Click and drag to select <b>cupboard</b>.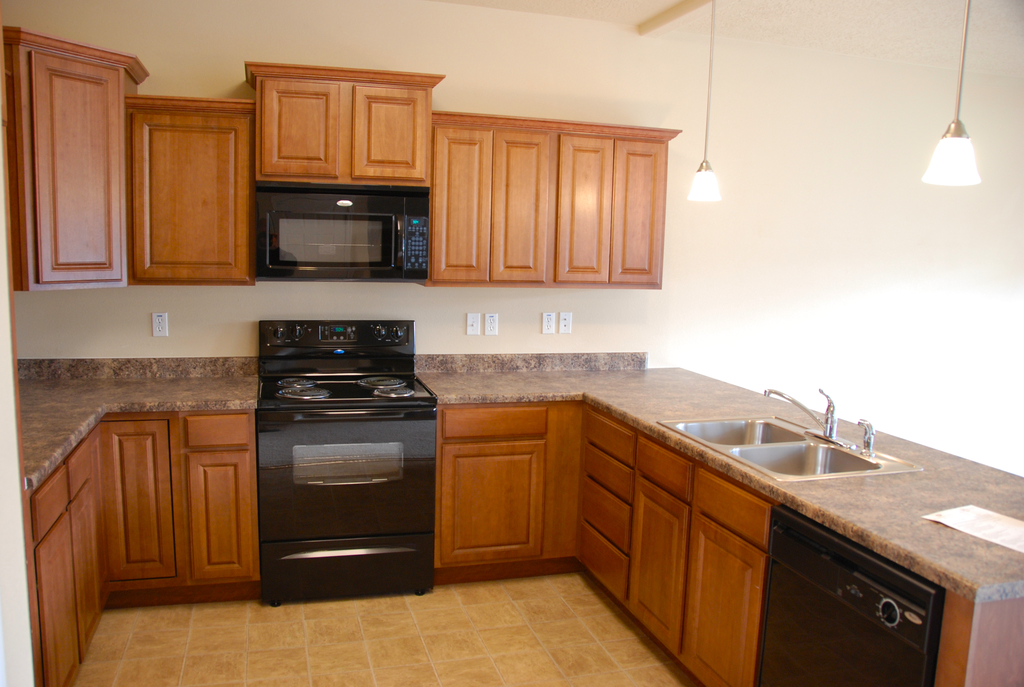
Selection: (x1=244, y1=61, x2=450, y2=186).
